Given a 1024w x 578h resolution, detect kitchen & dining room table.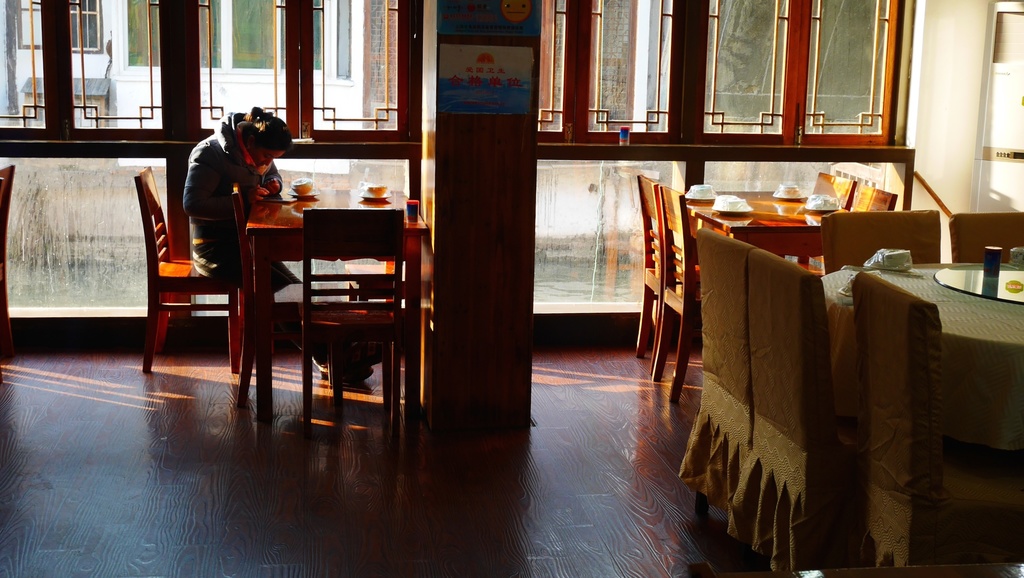
(x1=111, y1=181, x2=449, y2=406).
